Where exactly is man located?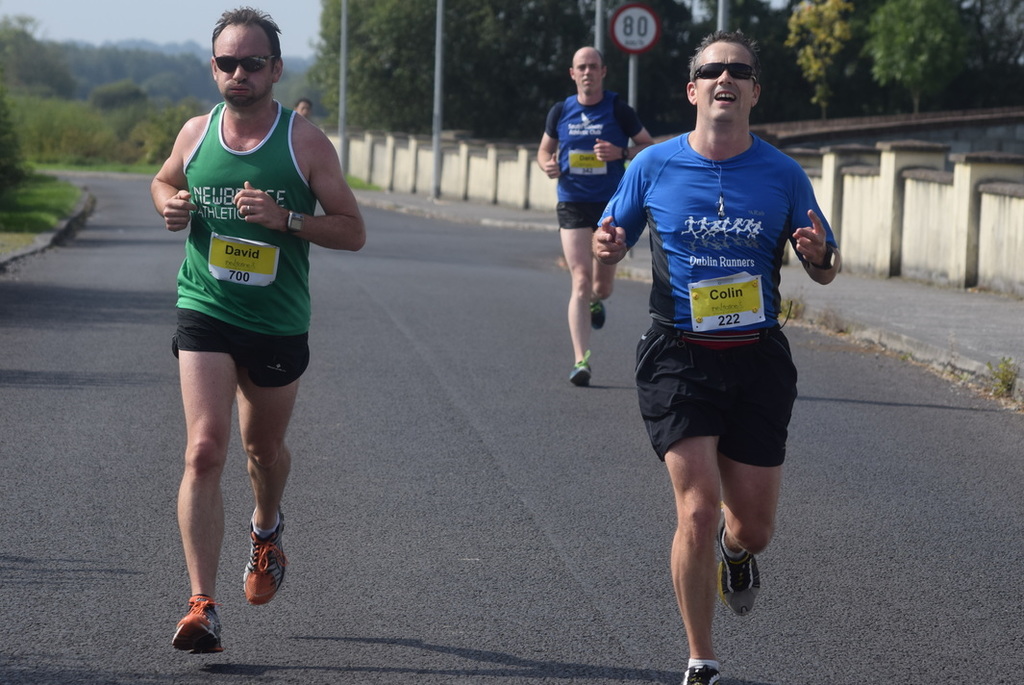
Its bounding box is (587, 27, 840, 684).
